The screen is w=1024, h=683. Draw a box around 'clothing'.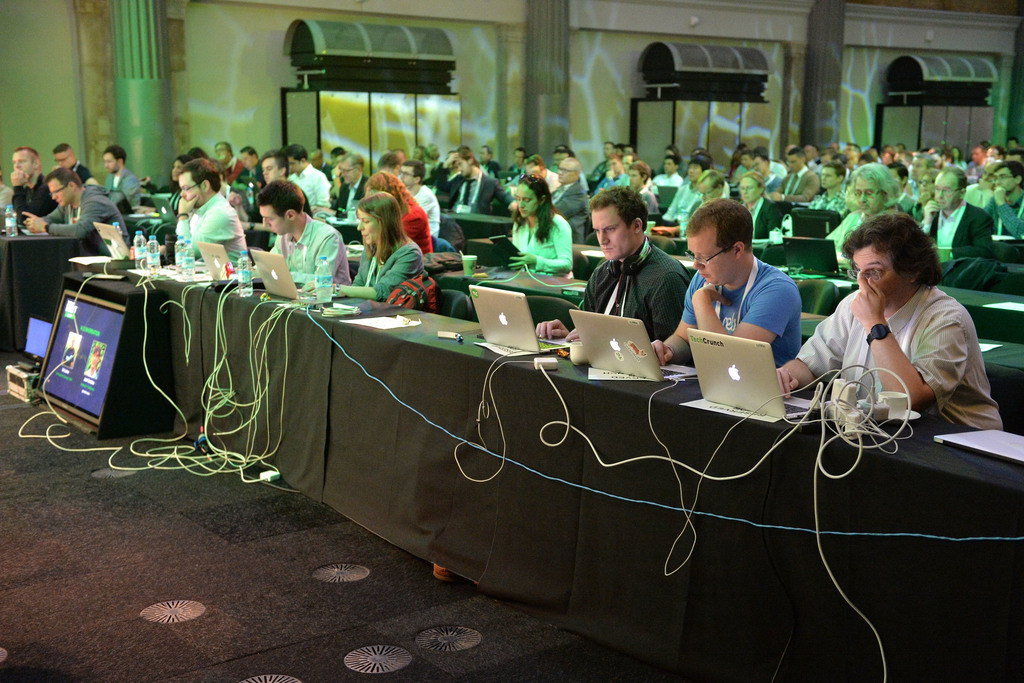
box(42, 179, 123, 250).
